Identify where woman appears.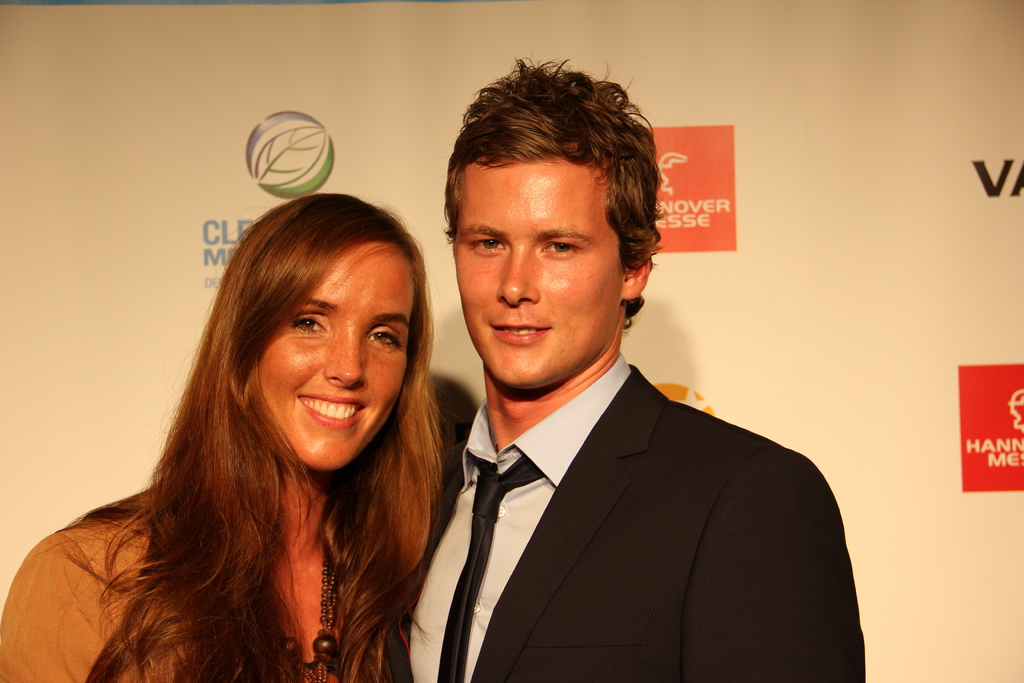
Appears at l=26, t=169, r=474, b=682.
